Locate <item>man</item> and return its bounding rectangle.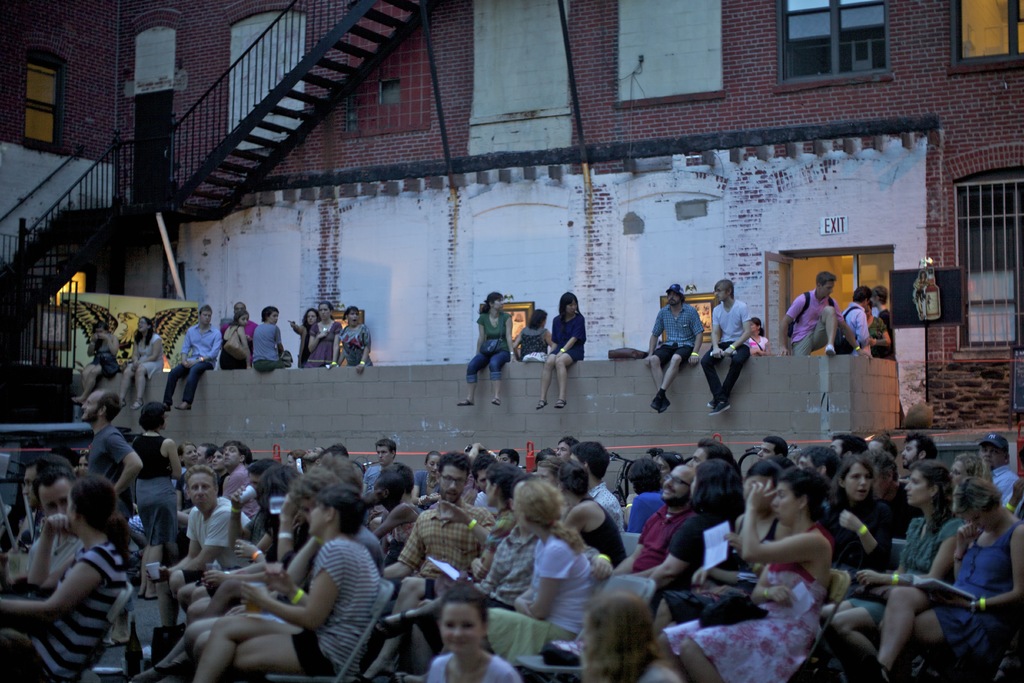
(499, 447, 518, 469).
